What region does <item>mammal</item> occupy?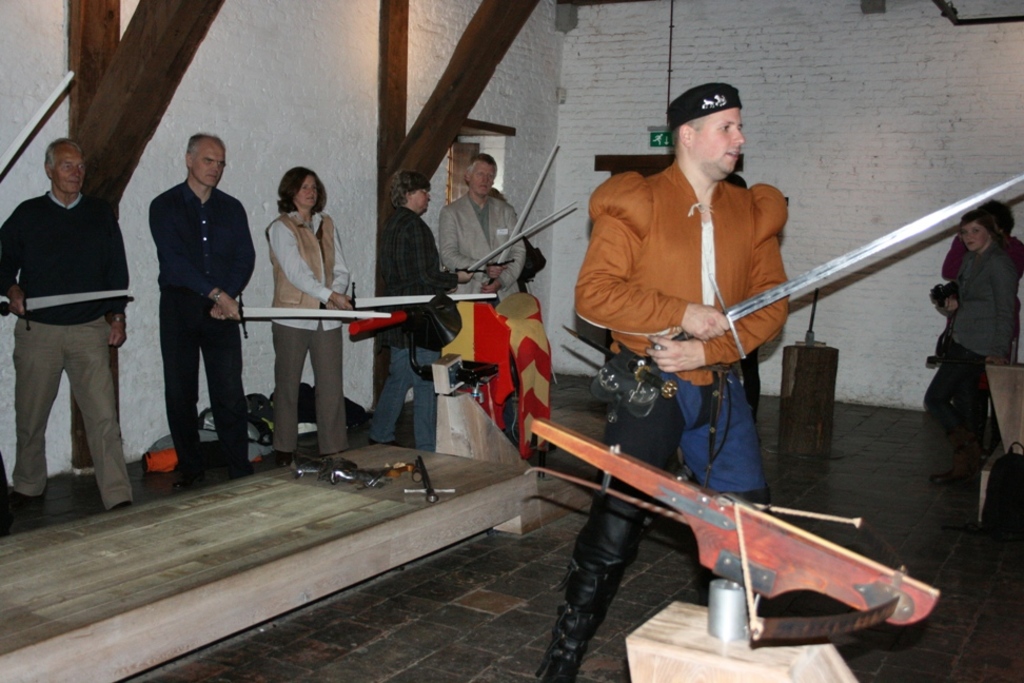
<bbox>927, 203, 1018, 493</bbox>.
